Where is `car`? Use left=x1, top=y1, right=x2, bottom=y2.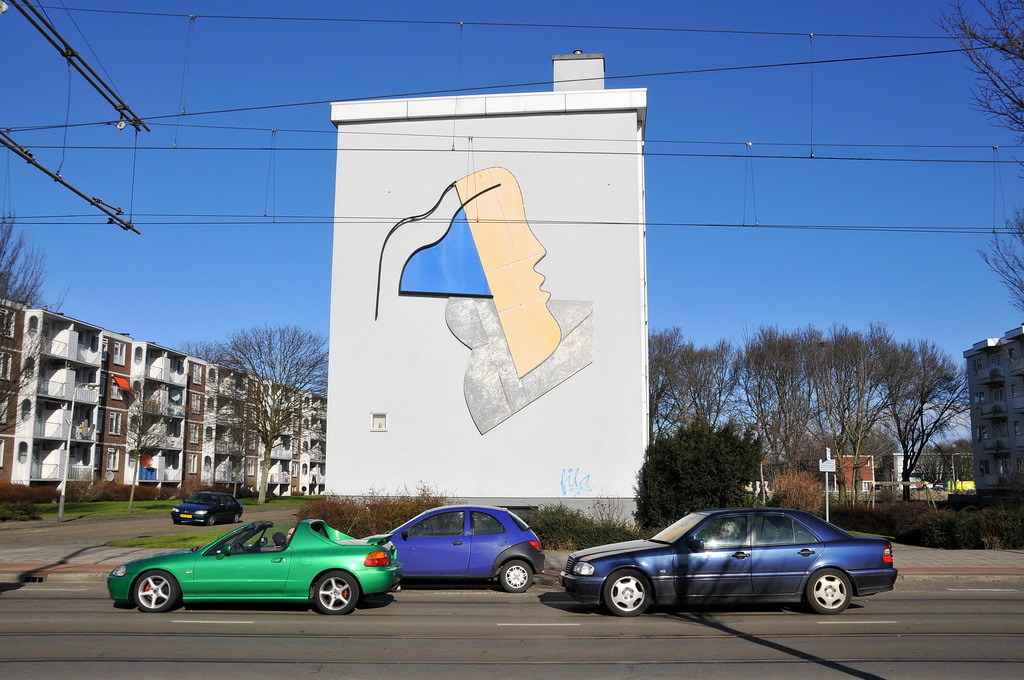
left=554, top=500, right=901, bottom=619.
